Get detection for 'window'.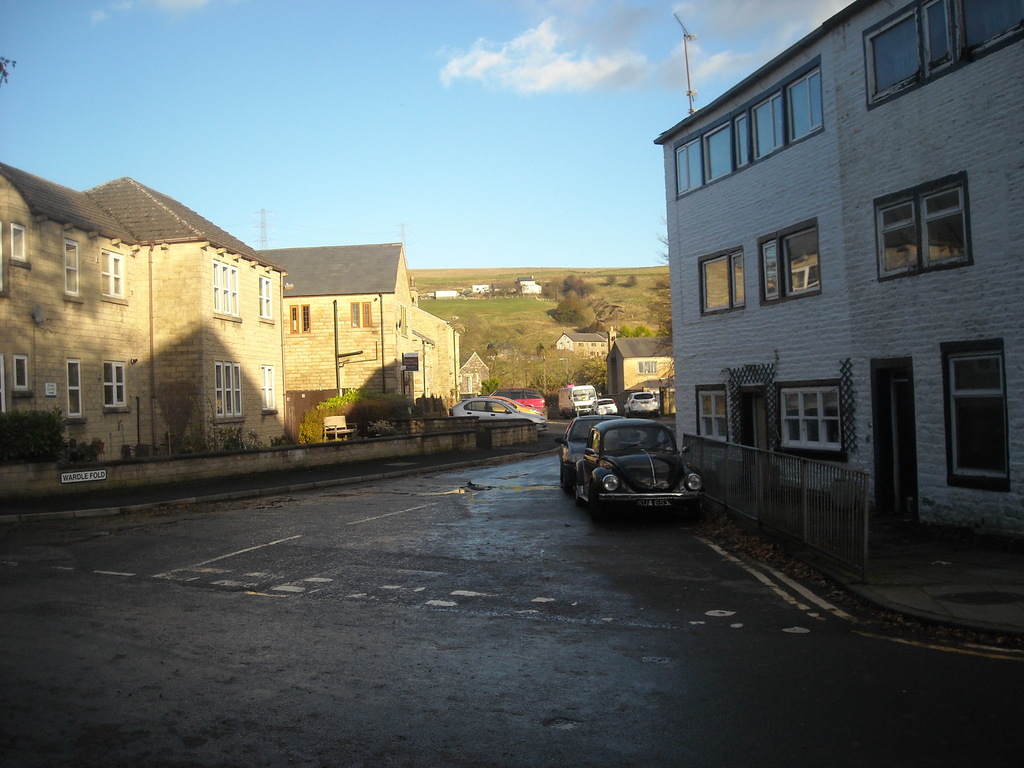
Detection: 63:243:80:303.
